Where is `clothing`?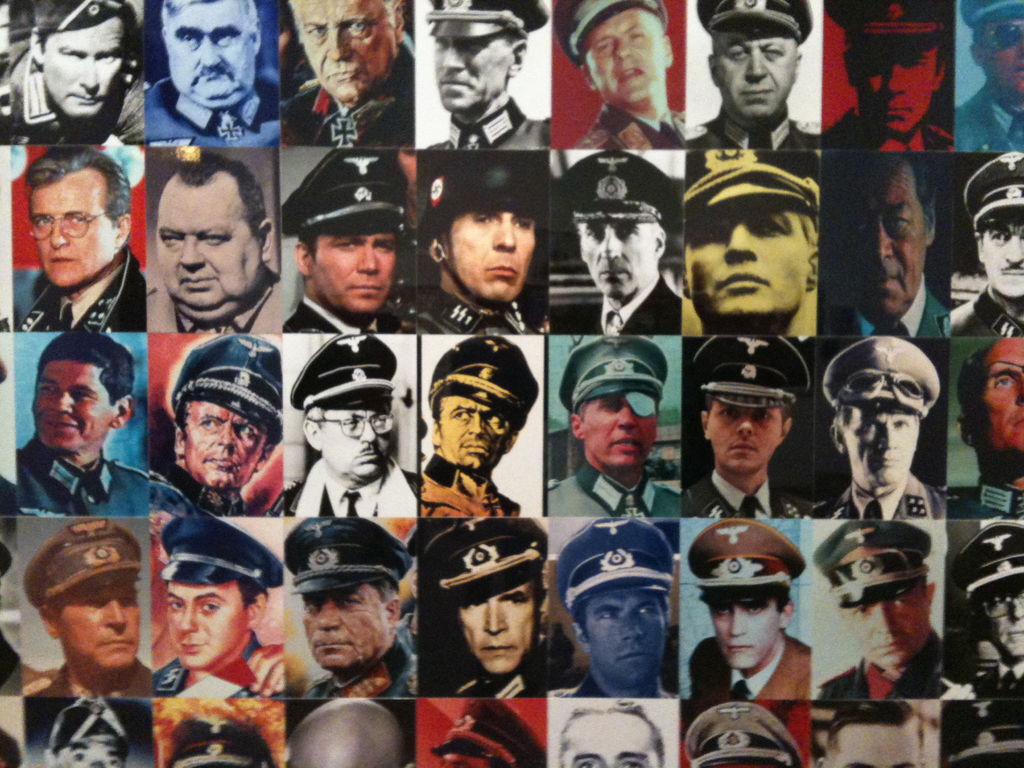
select_region(150, 462, 252, 516).
